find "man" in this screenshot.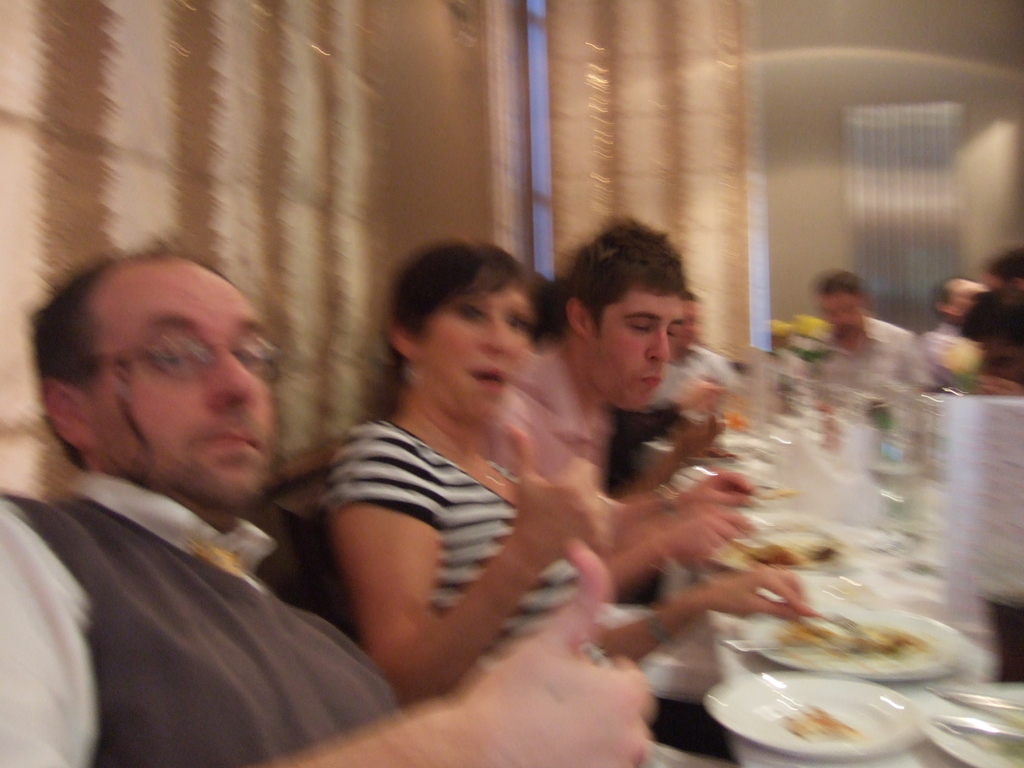
The bounding box for "man" is (804,271,936,404).
